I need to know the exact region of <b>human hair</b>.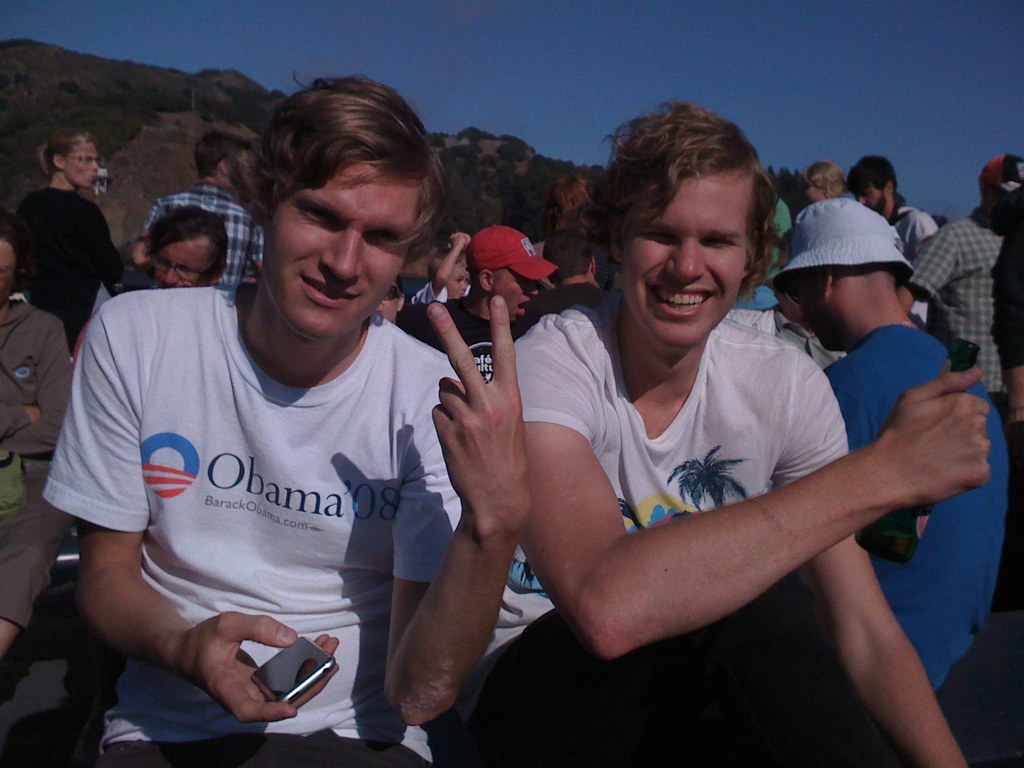
Region: [x1=604, y1=99, x2=785, y2=300].
